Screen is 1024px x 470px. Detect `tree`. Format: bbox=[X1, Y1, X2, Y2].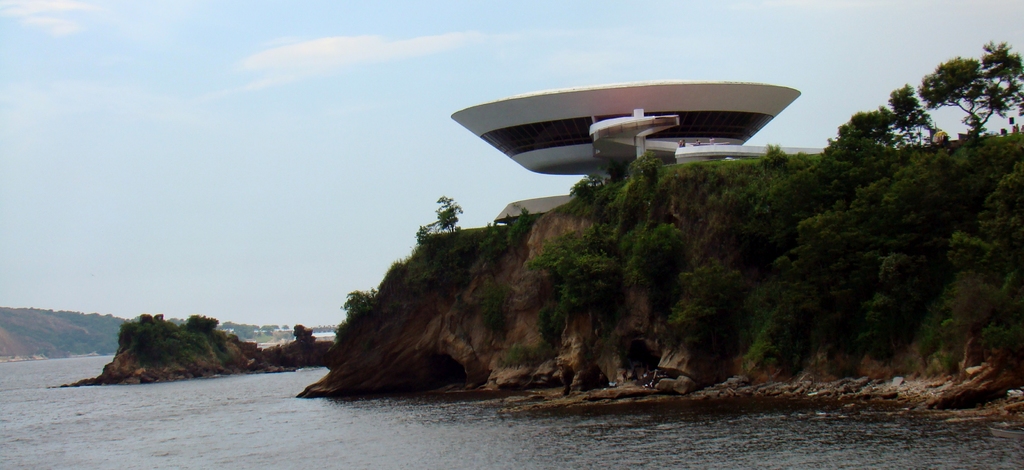
bbox=[908, 40, 1015, 151].
